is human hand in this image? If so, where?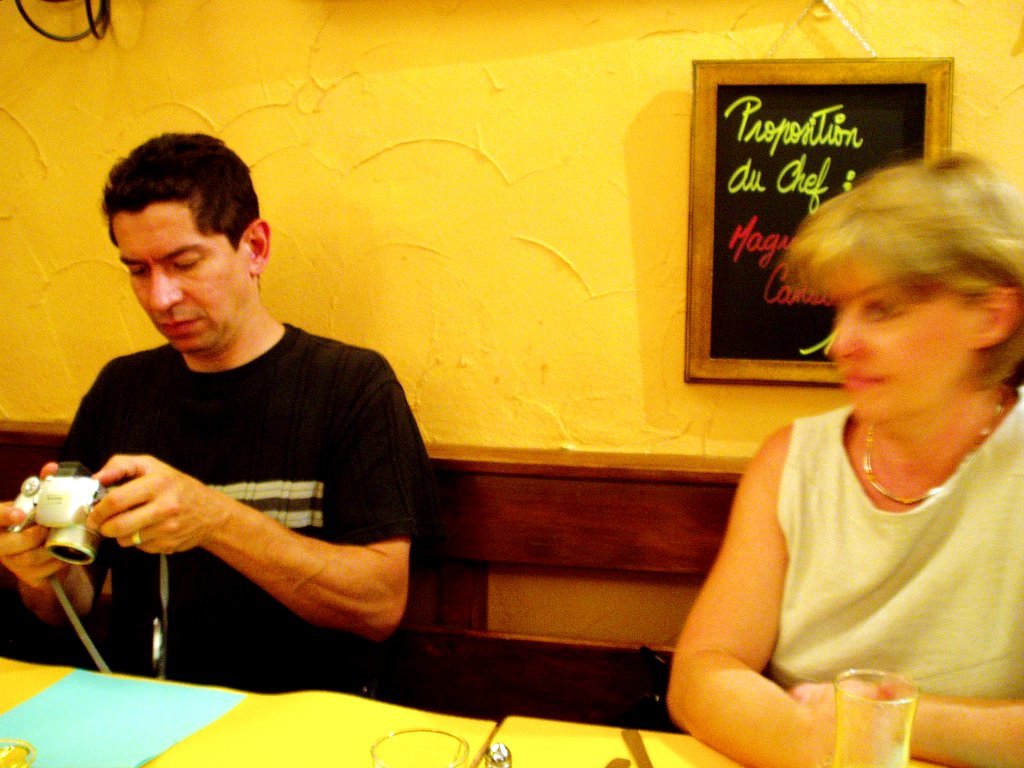
Yes, at l=0, t=463, r=71, b=590.
